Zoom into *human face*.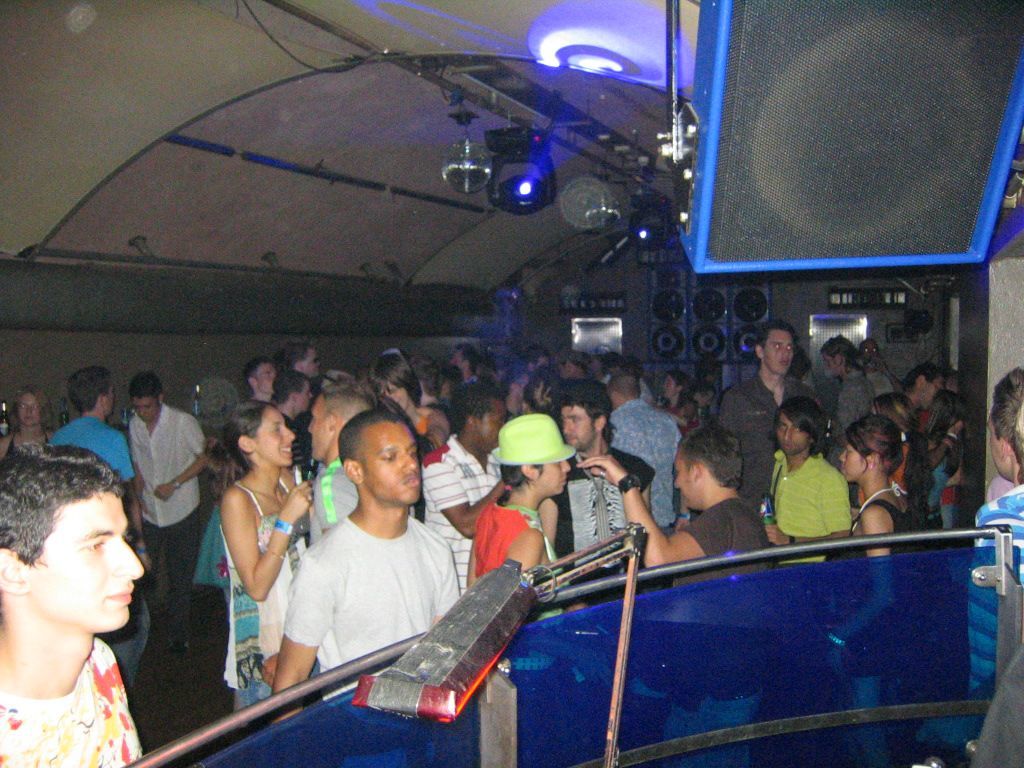
Zoom target: bbox=[384, 380, 403, 406].
